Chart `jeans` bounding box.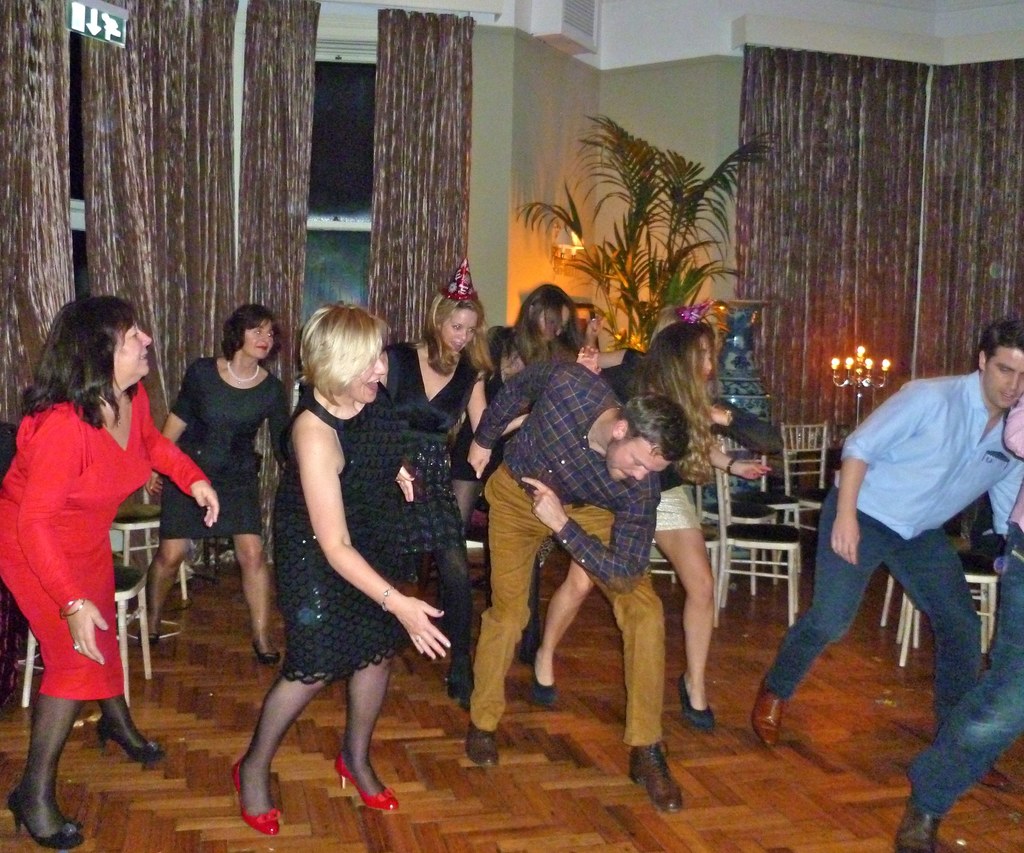
Charted: left=907, top=543, right=1023, bottom=818.
